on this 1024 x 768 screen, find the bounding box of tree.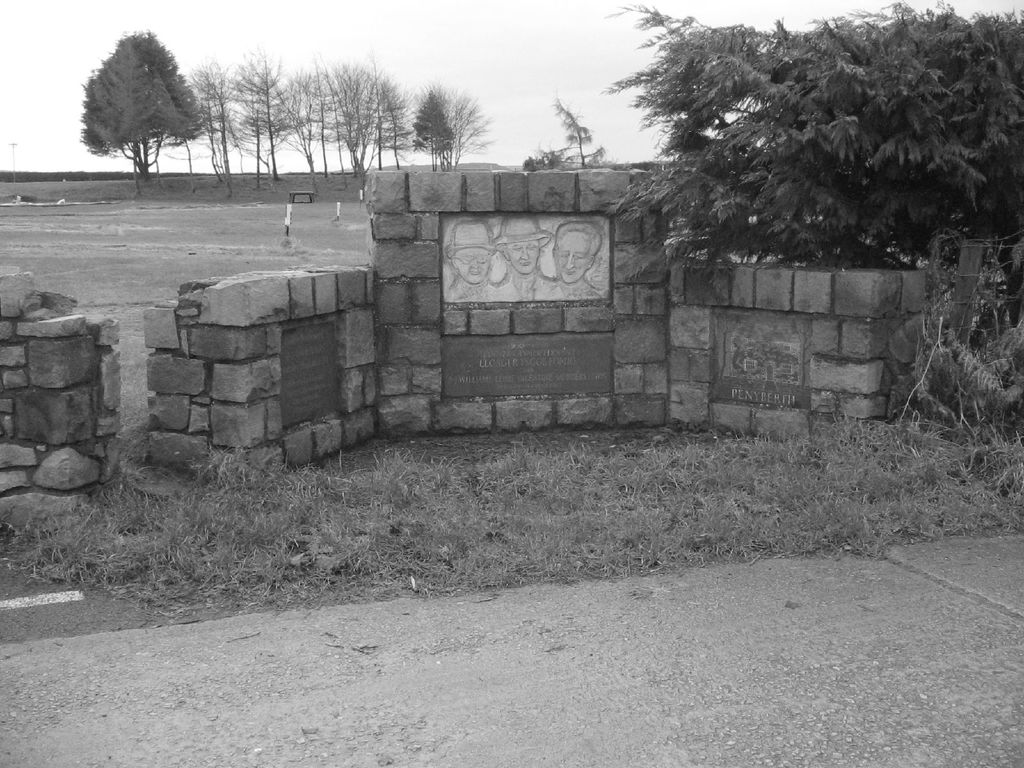
Bounding box: 605,0,1023,336.
